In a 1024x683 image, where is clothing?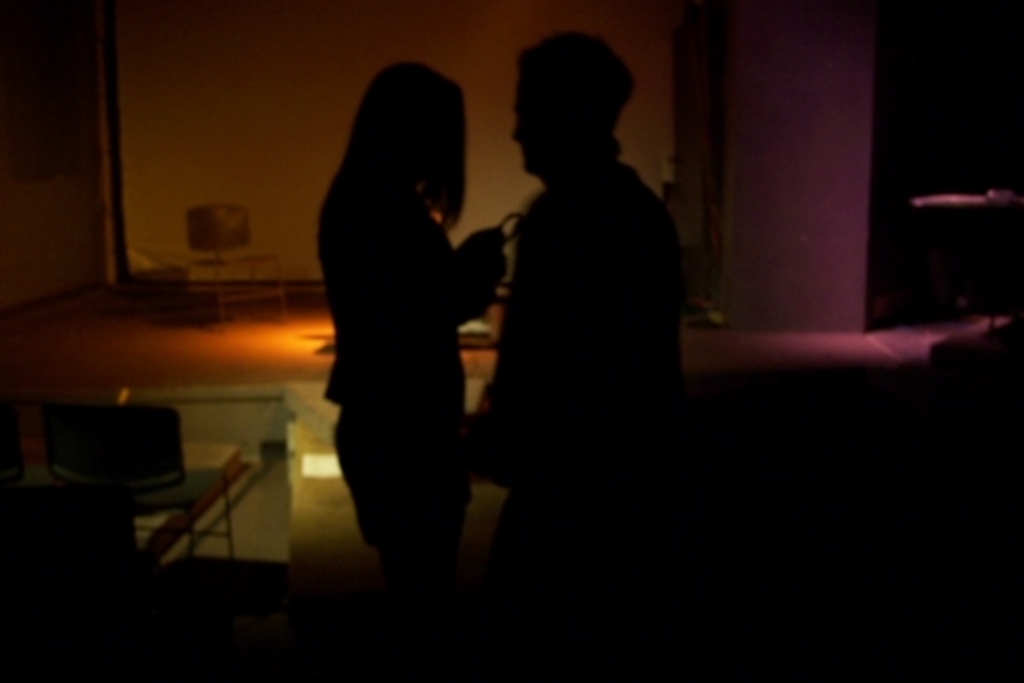
(x1=269, y1=111, x2=486, y2=589).
